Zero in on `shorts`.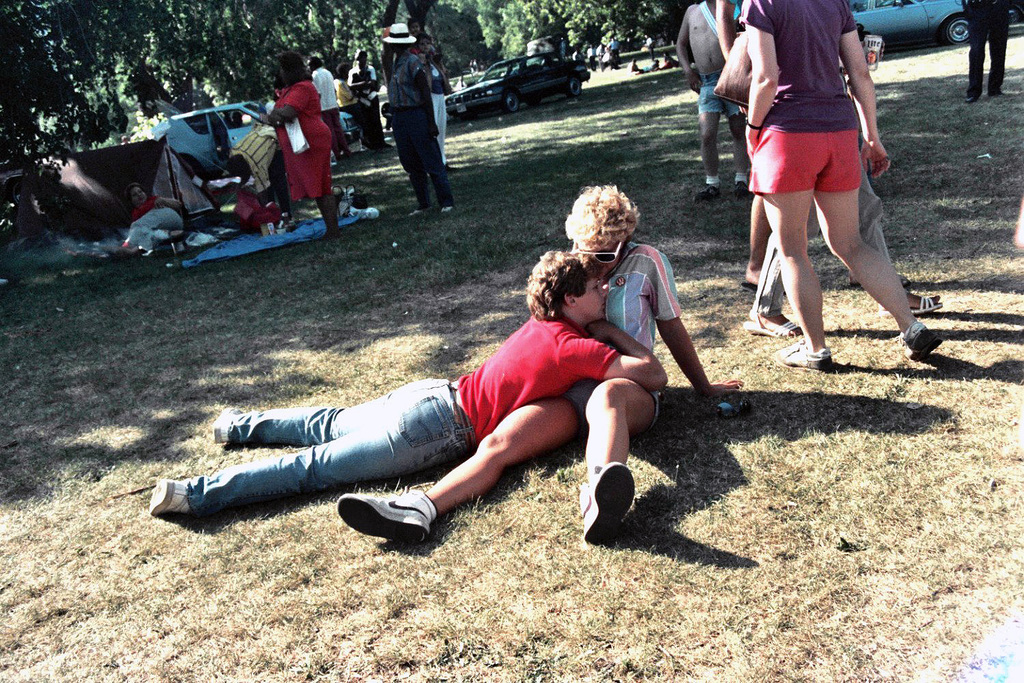
Zeroed in: 739, 84, 895, 215.
